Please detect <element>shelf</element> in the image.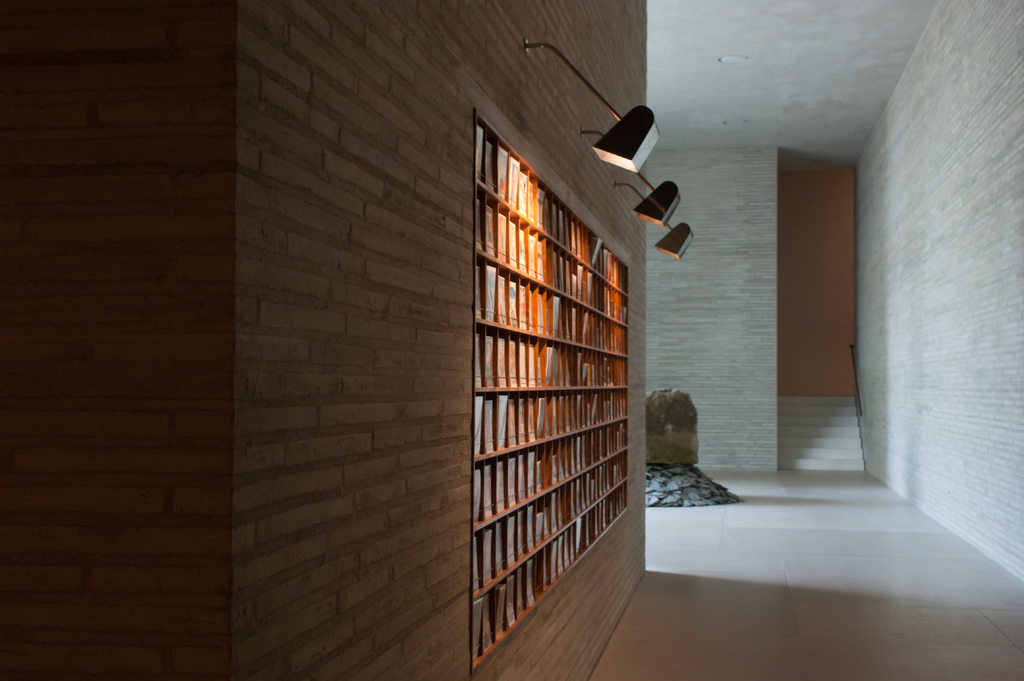
box(473, 385, 630, 460).
